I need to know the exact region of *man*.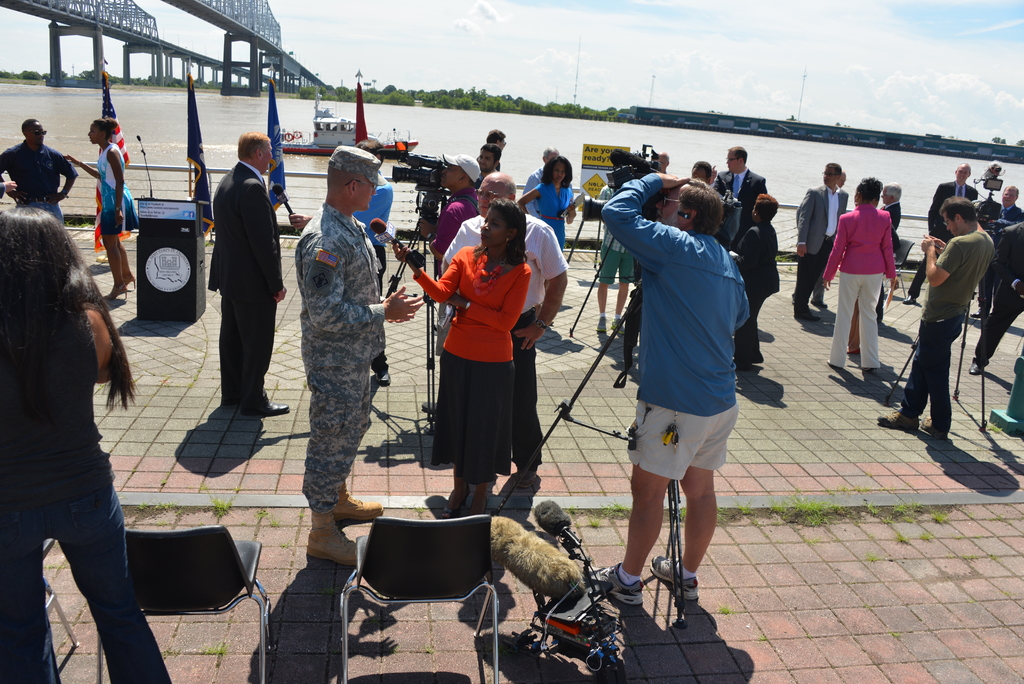
Region: (left=426, top=155, right=476, bottom=260).
